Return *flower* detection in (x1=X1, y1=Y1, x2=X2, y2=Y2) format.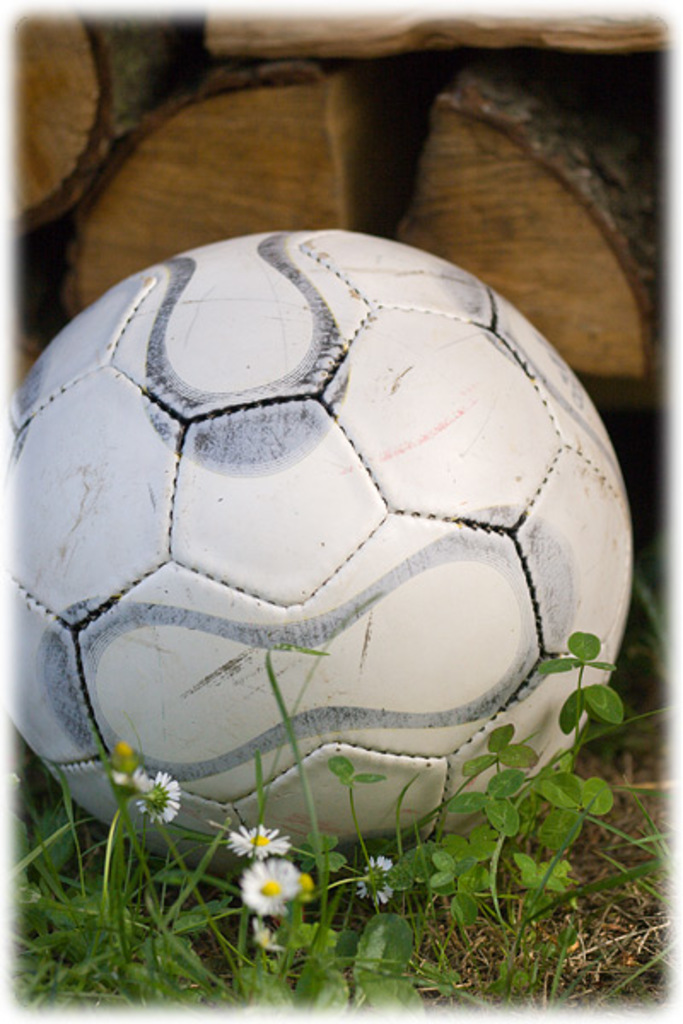
(x1=135, y1=773, x2=184, y2=831).
